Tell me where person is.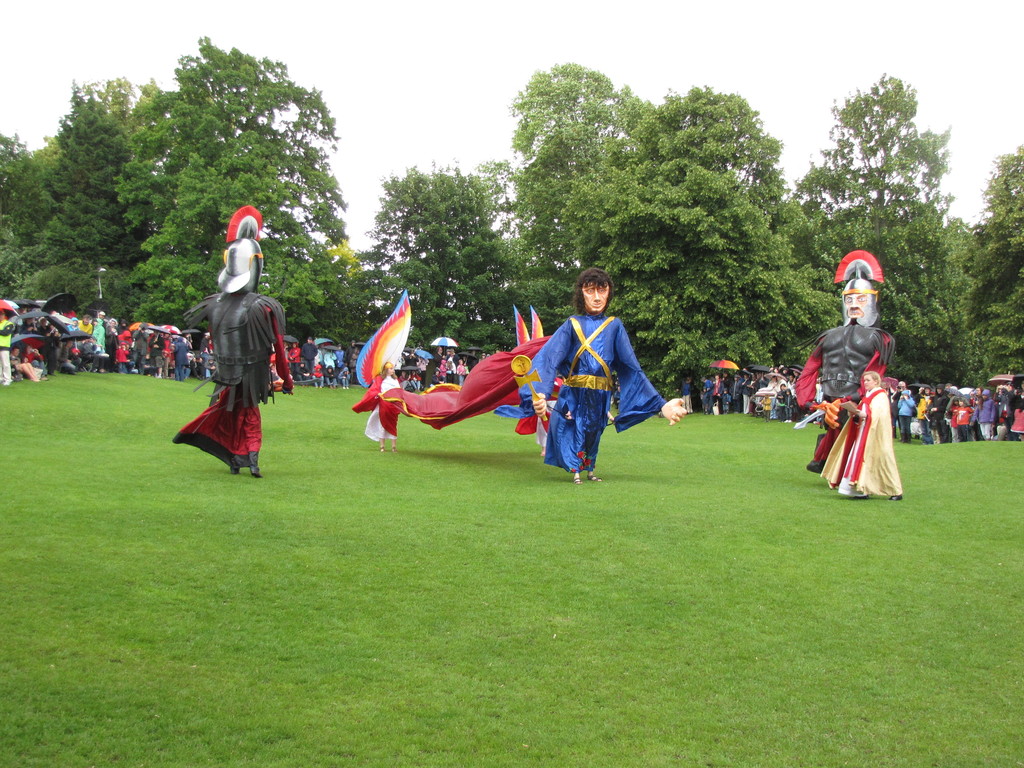
person is at 945,378,956,394.
